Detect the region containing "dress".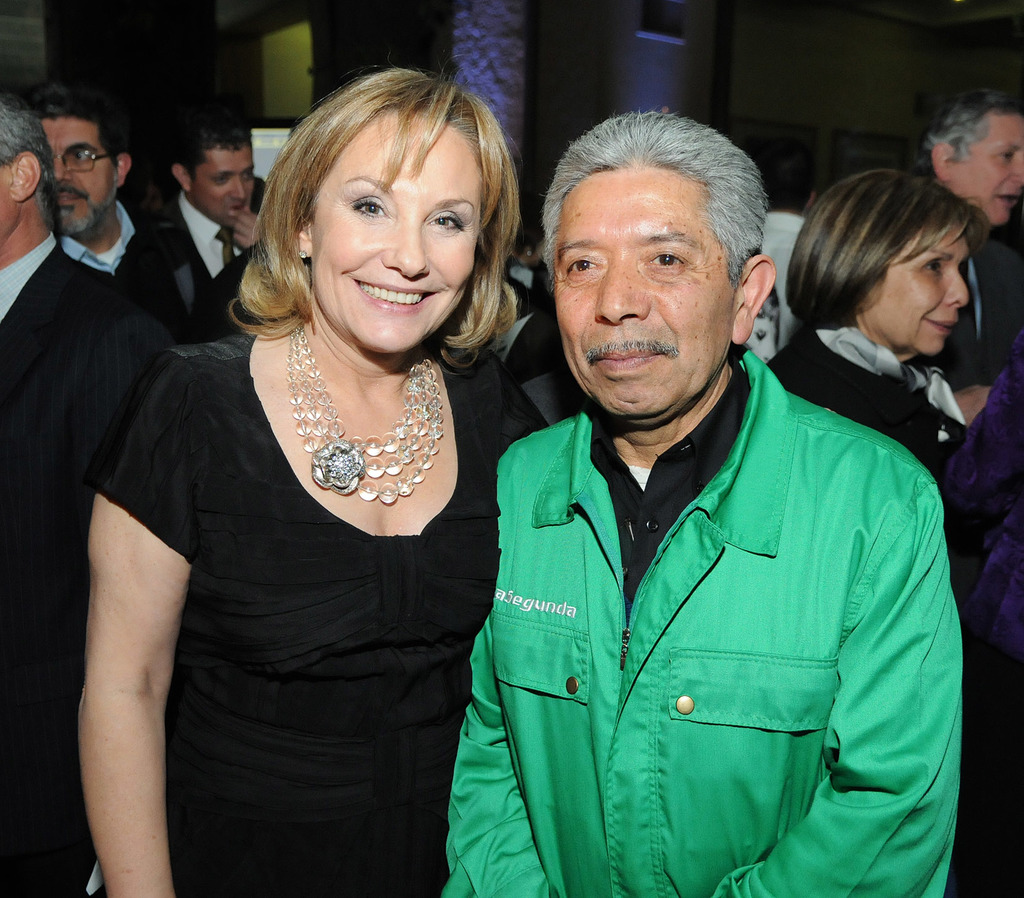
88, 322, 550, 897.
